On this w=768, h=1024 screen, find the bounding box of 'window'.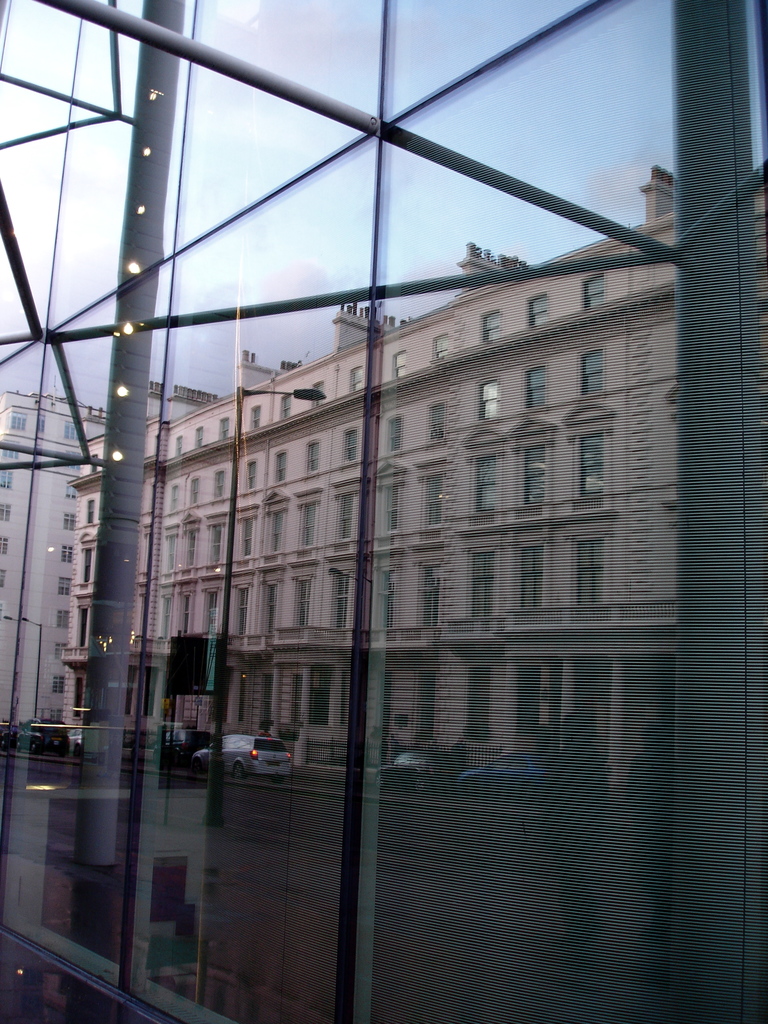
Bounding box: [332, 575, 349, 633].
